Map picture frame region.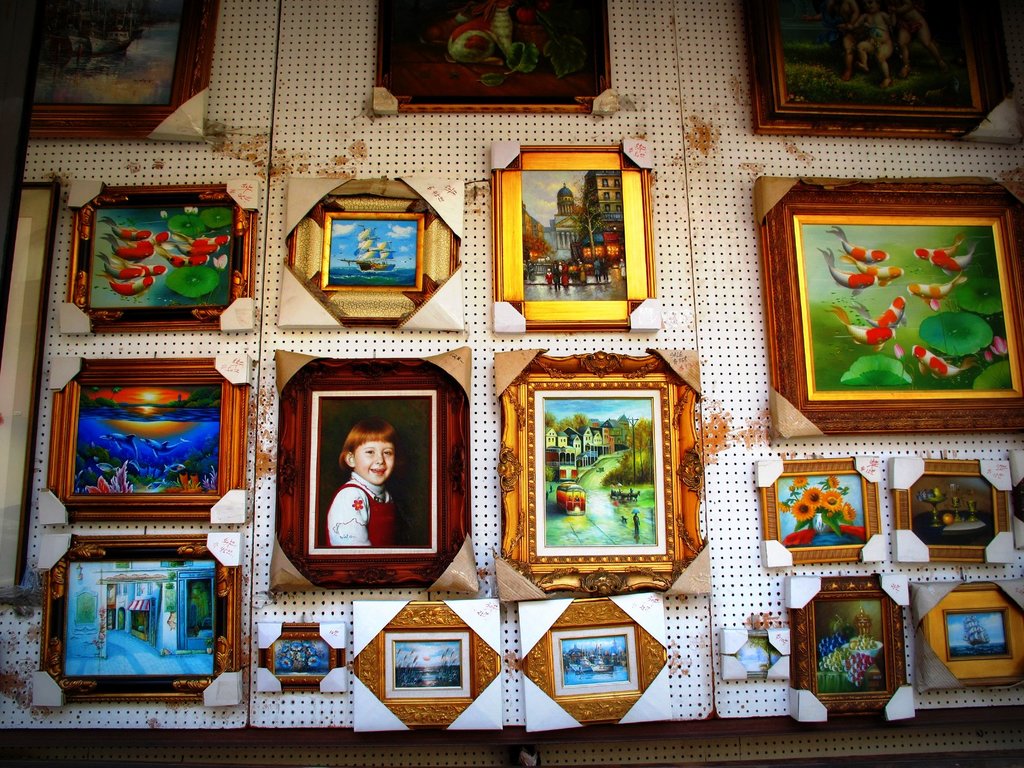
Mapped to 278 175 463 326.
